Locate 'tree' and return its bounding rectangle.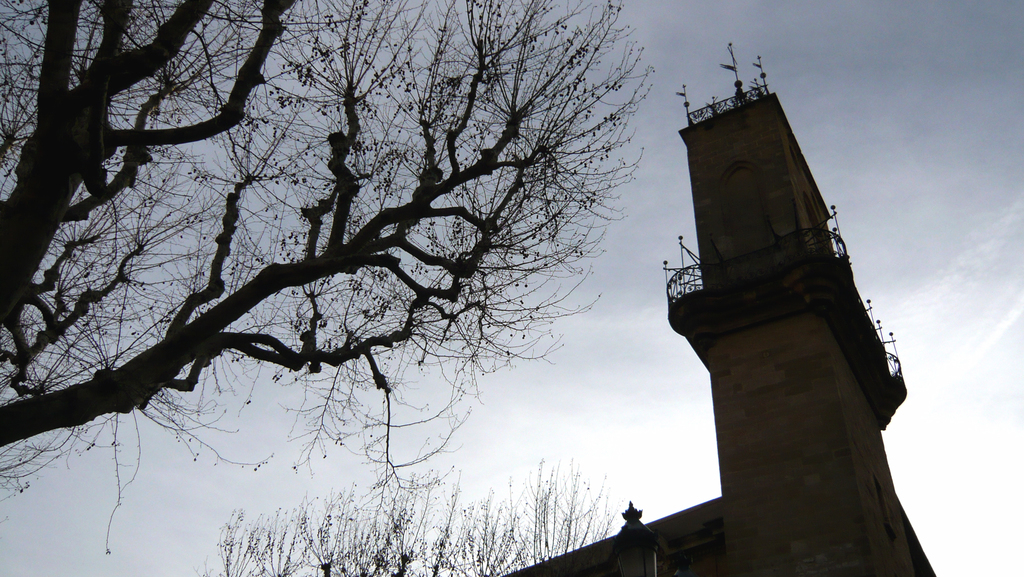
locate(219, 451, 628, 576).
